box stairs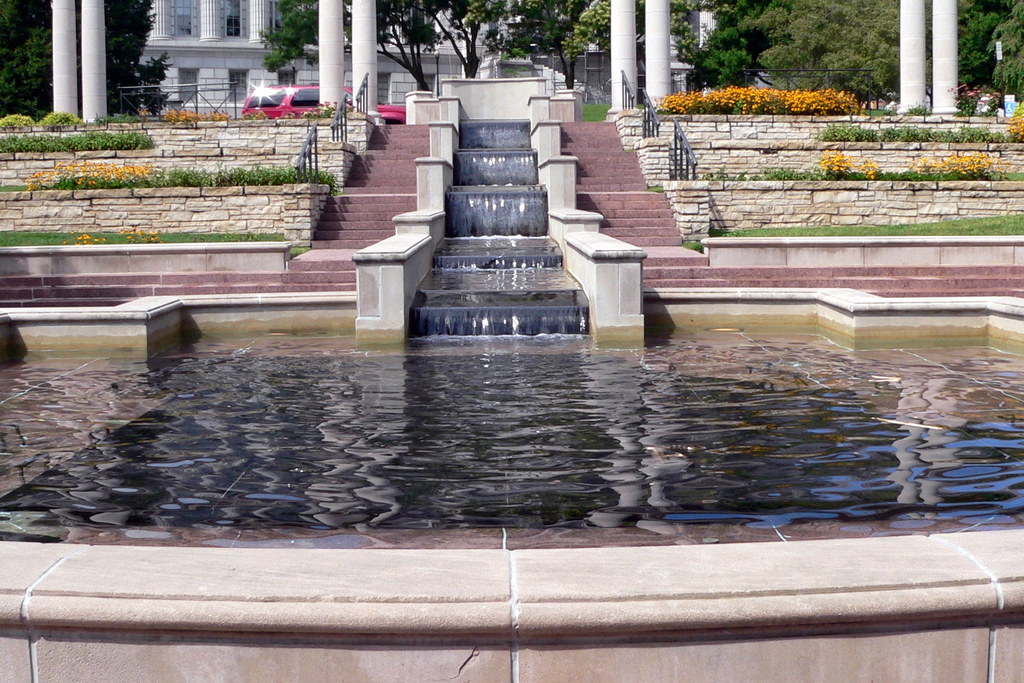
(x1=0, y1=260, x2=358, y2=308)
